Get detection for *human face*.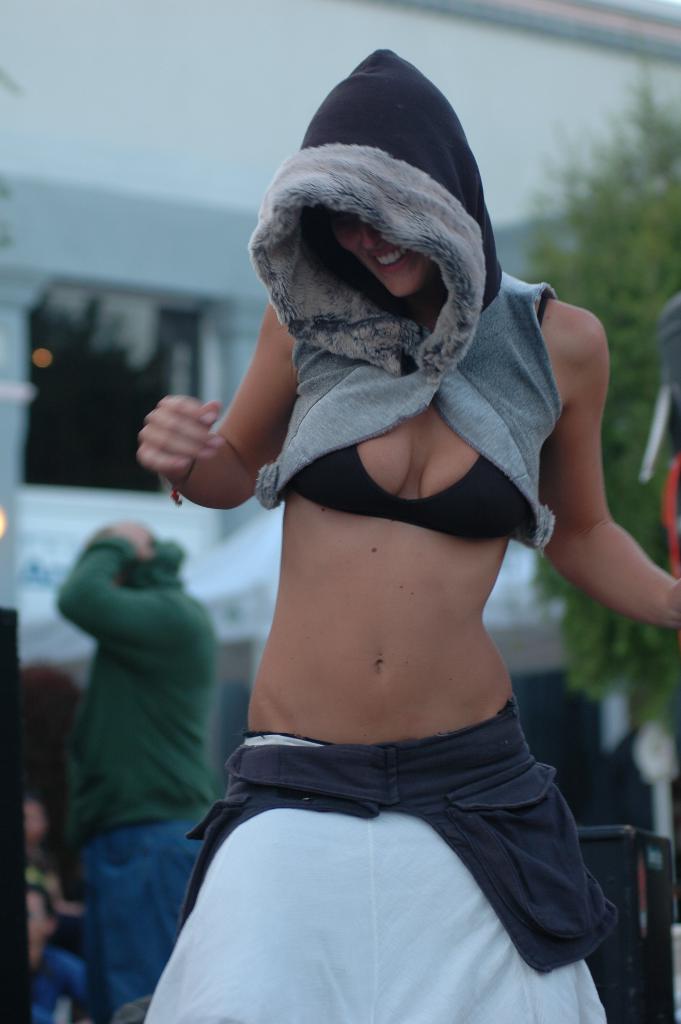
Detection: 324:209:432:295.
